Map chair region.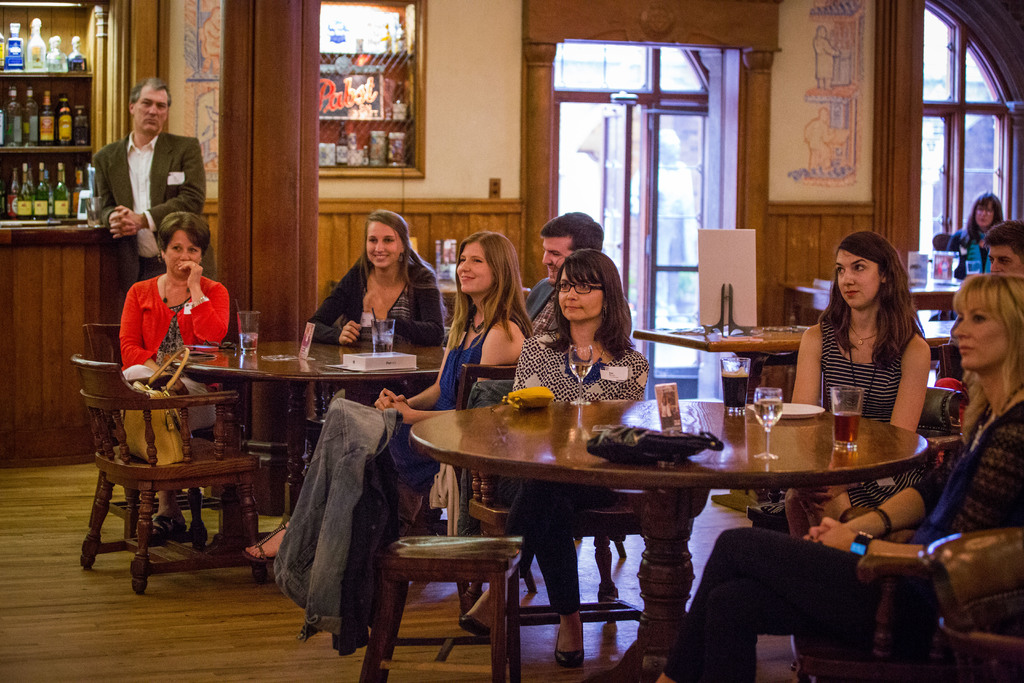
Mapped to 304 381 424 476.
